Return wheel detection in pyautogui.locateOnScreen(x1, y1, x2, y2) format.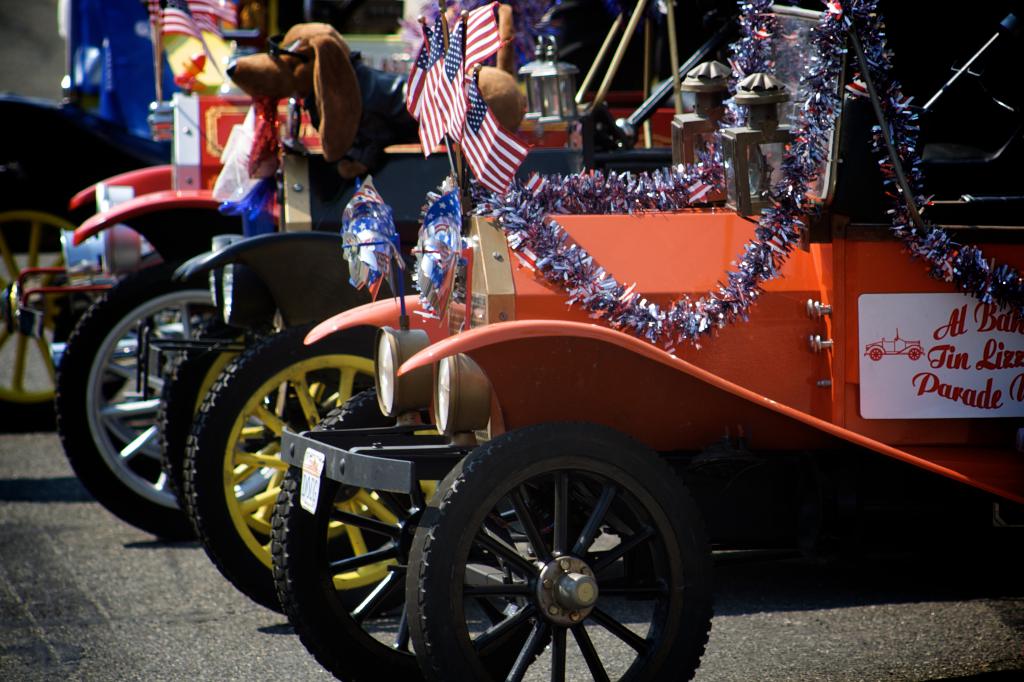
pyautogui.locateOnScreen(405, 439, 706, 681).
